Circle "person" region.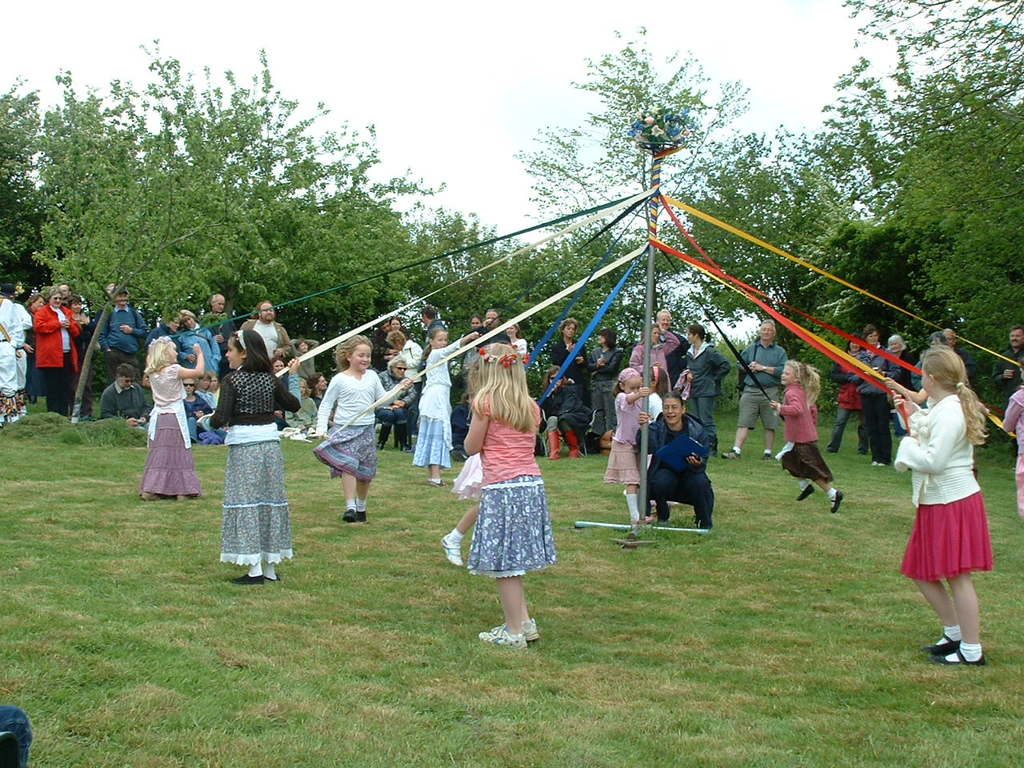
Region: box=[98, 290, 150, 386].
